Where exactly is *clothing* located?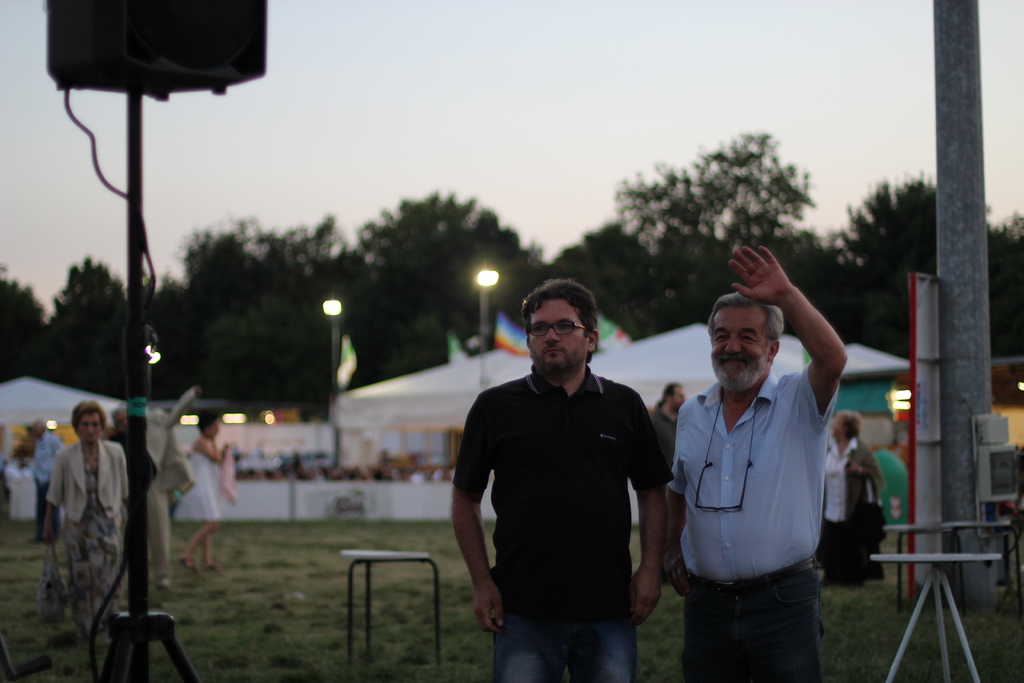
Its bounding box is bbox=(454, 365, 672, 682).
